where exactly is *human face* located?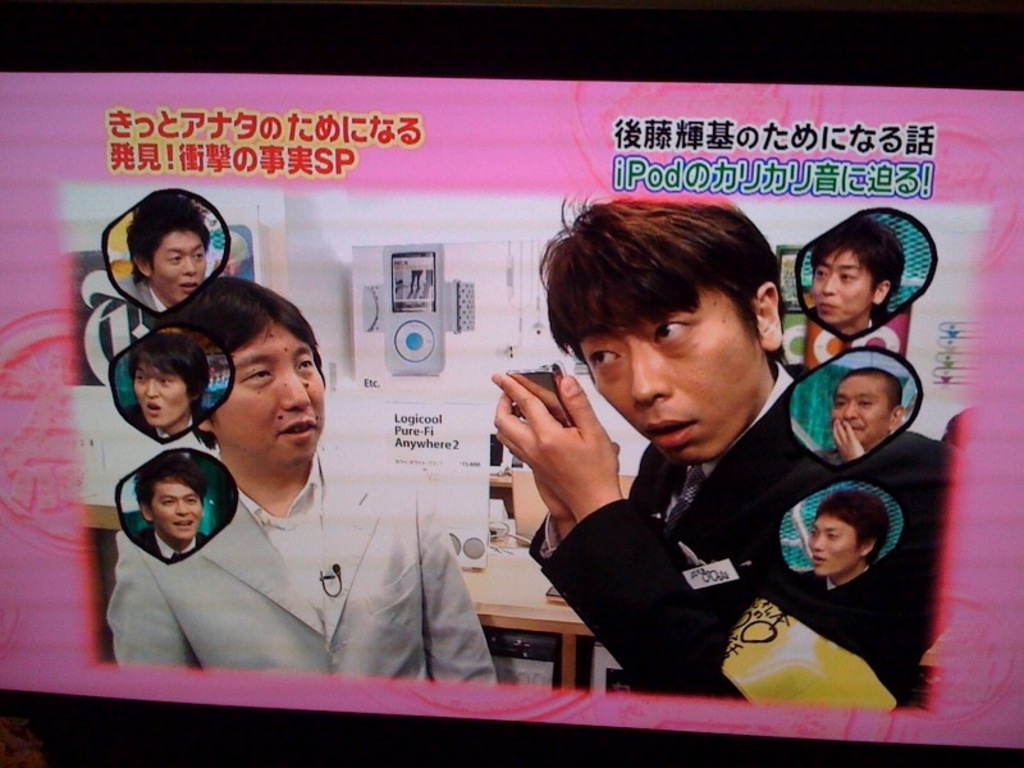
Its bounding box is box(146, 475, 204, 543).
